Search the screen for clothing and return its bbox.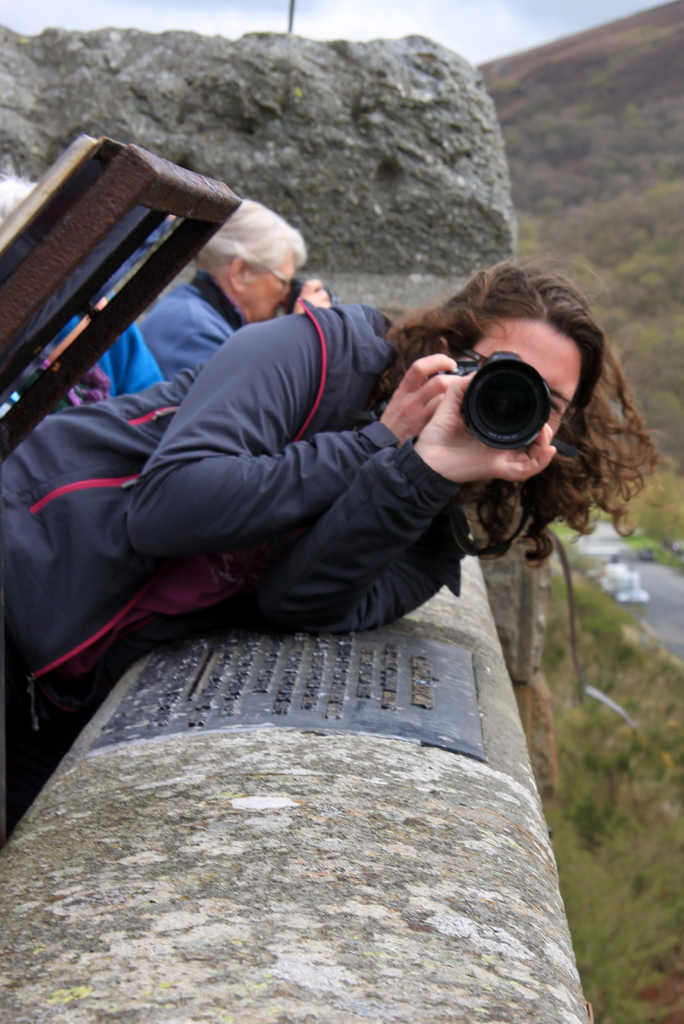
Found: l=0, t=299, r=474, b=850.
